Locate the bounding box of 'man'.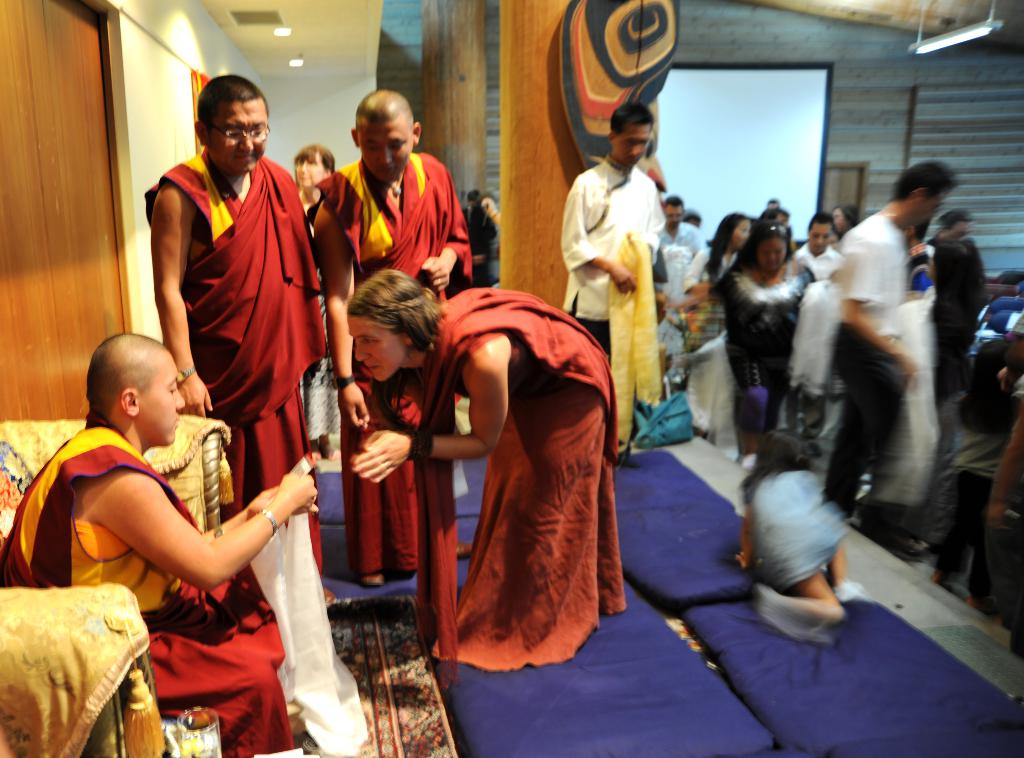
Bounding box: [left=561, top=97, right=665, bottom=404].
